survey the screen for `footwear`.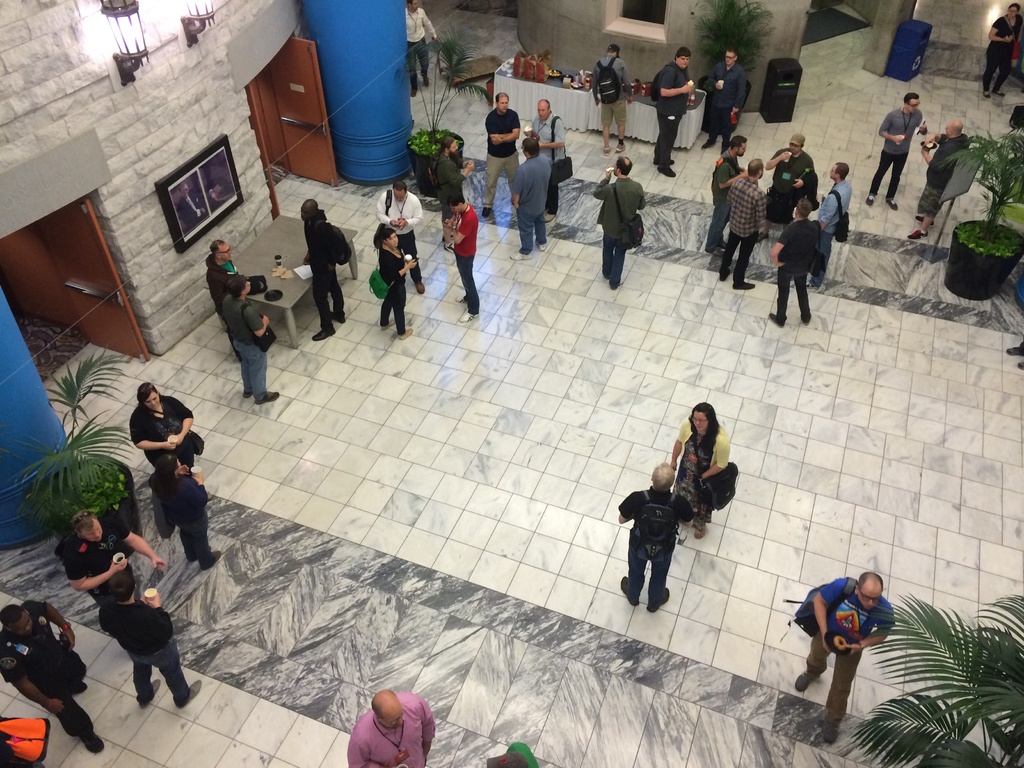
Survey found: {"x1": 200, "y1": 549, "x2": 222, "y2": 569}.
